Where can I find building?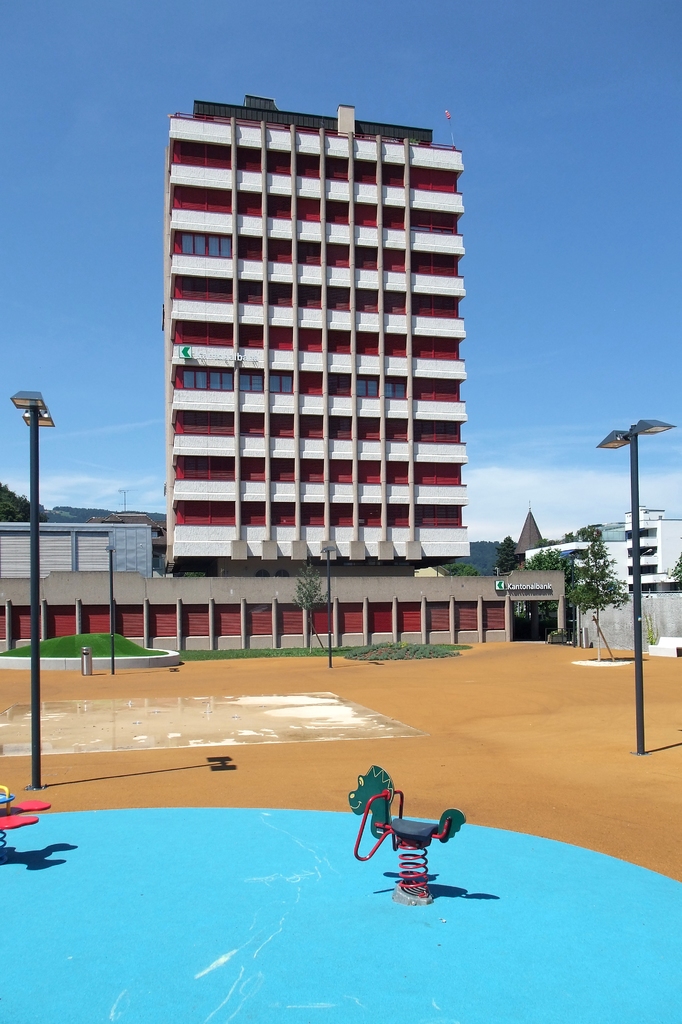
You can find it at (166,92,468,581).
